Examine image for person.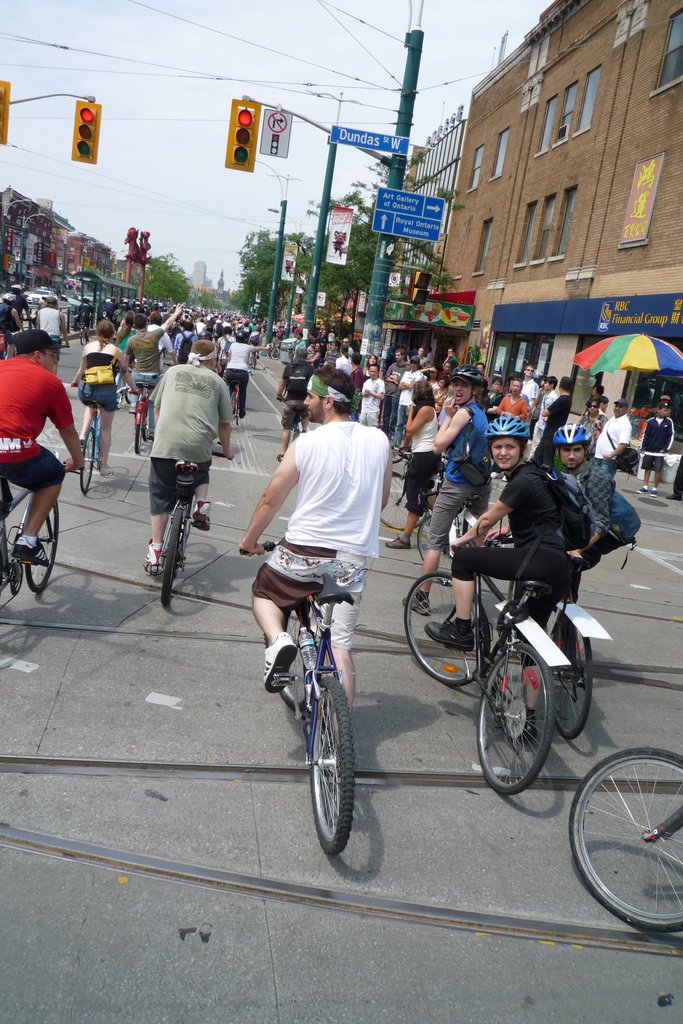
Examination result: 276/356/311/463.
